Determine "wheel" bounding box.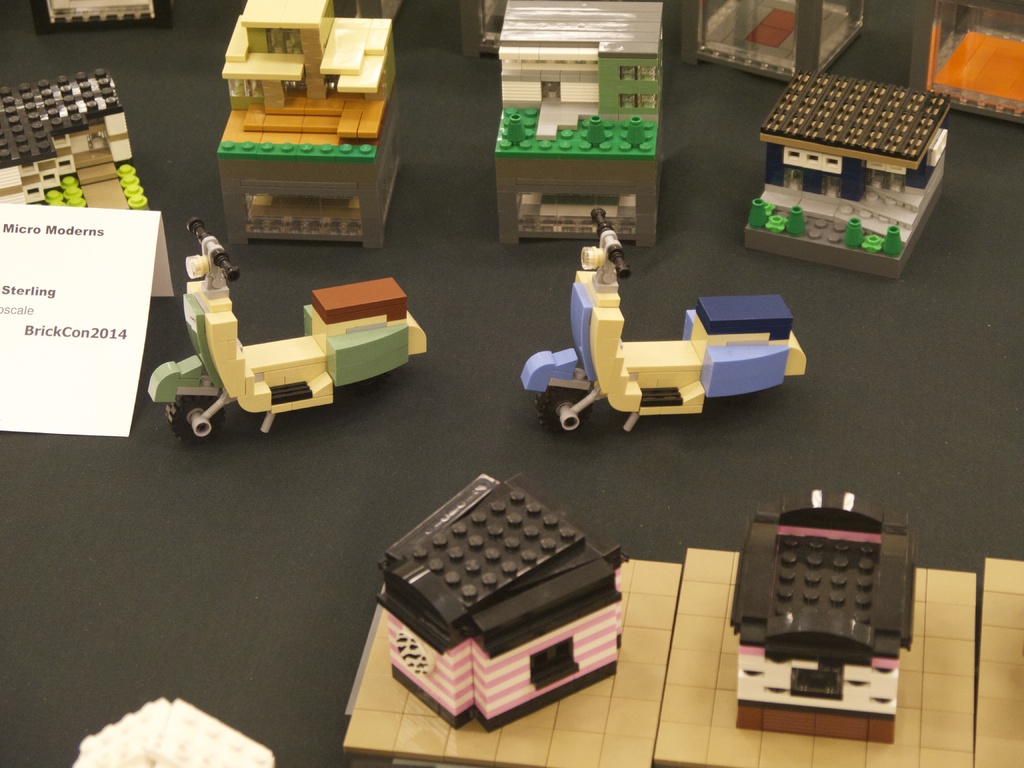
Determined: BBox(344, 370, 394, 396).
